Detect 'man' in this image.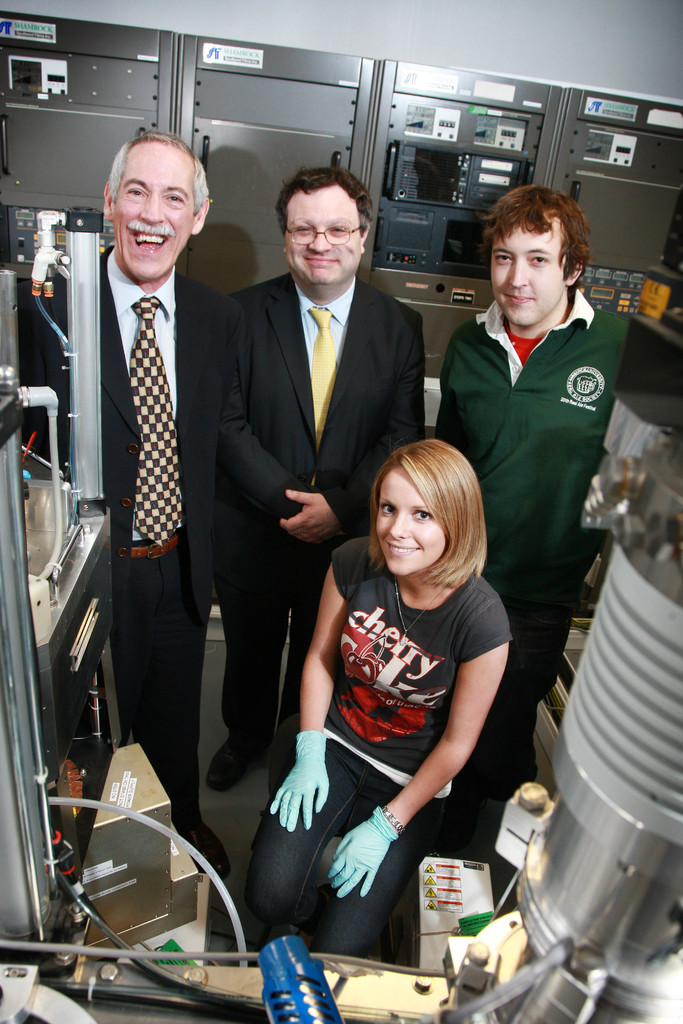
Detection: {"left": 44, "top": 119, "right": 246, "bottom": 923}.
